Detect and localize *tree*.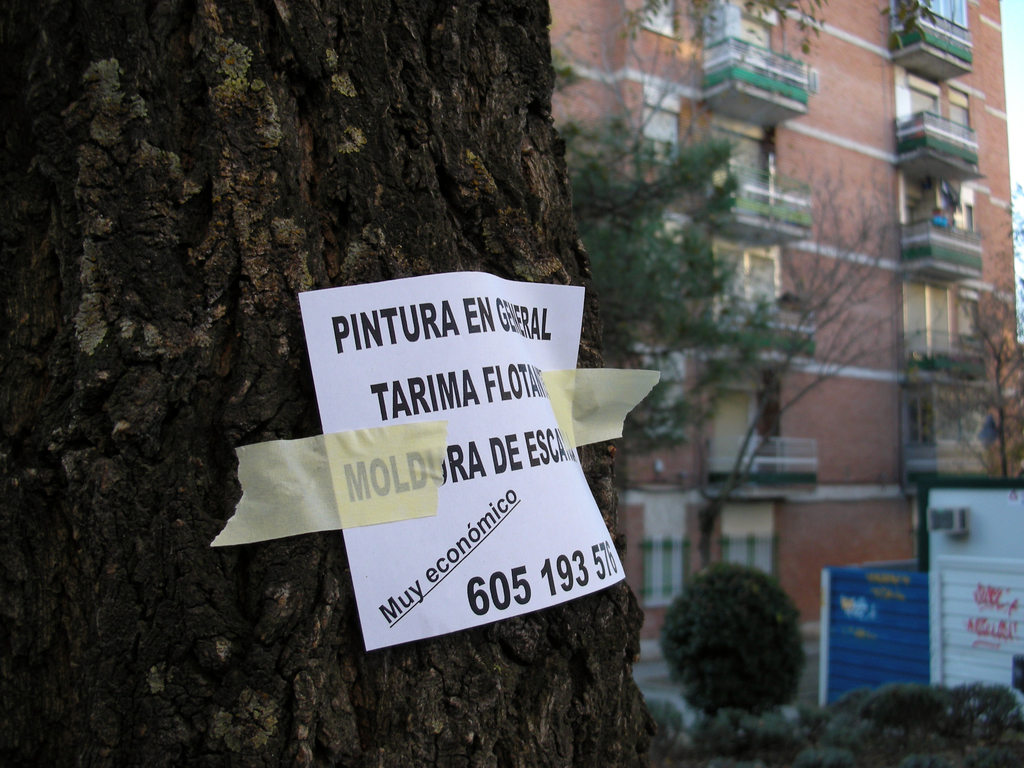
Localized at {"left": 903, "top": 257, "right": 1023, "bottom": 497}.
